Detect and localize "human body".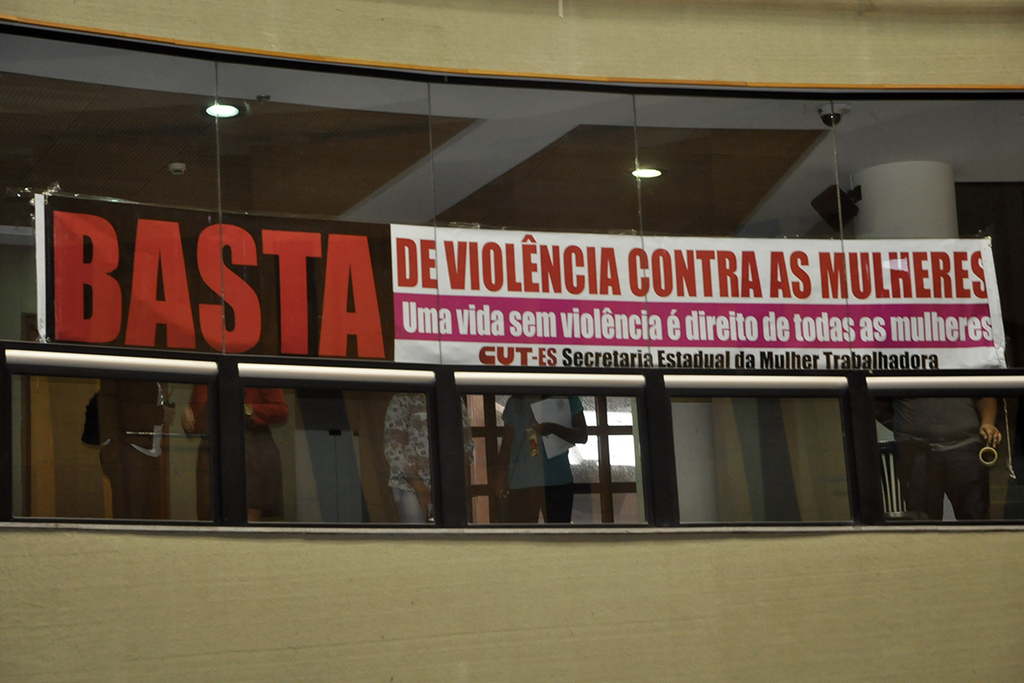
Localized at [493, 388, 587, 530].
